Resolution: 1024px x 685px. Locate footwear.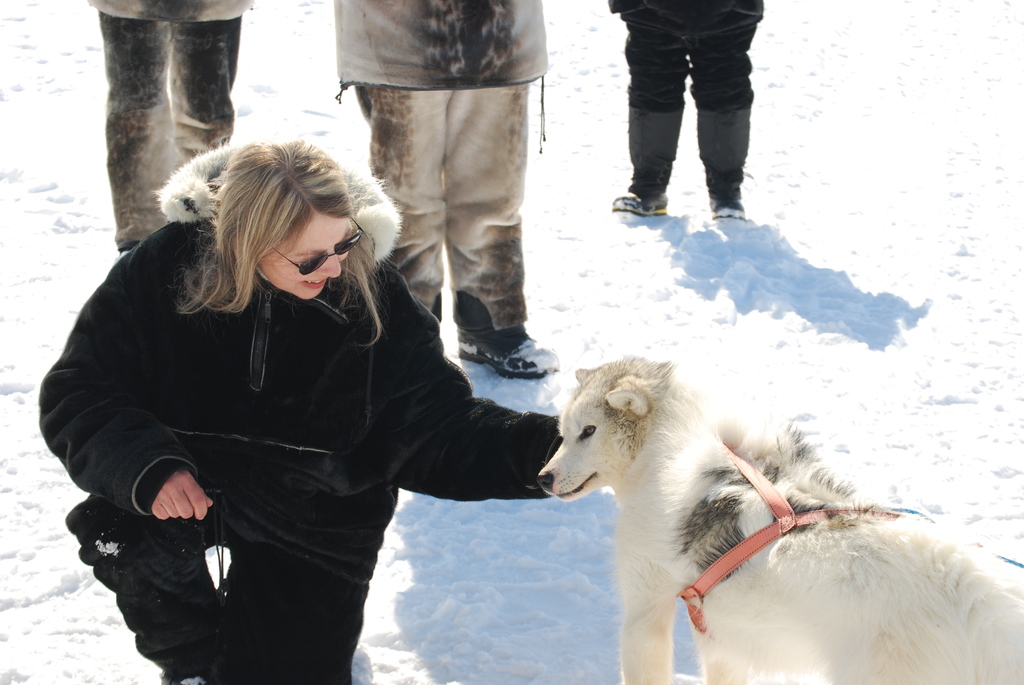
box(456, 327, 563, 379).
